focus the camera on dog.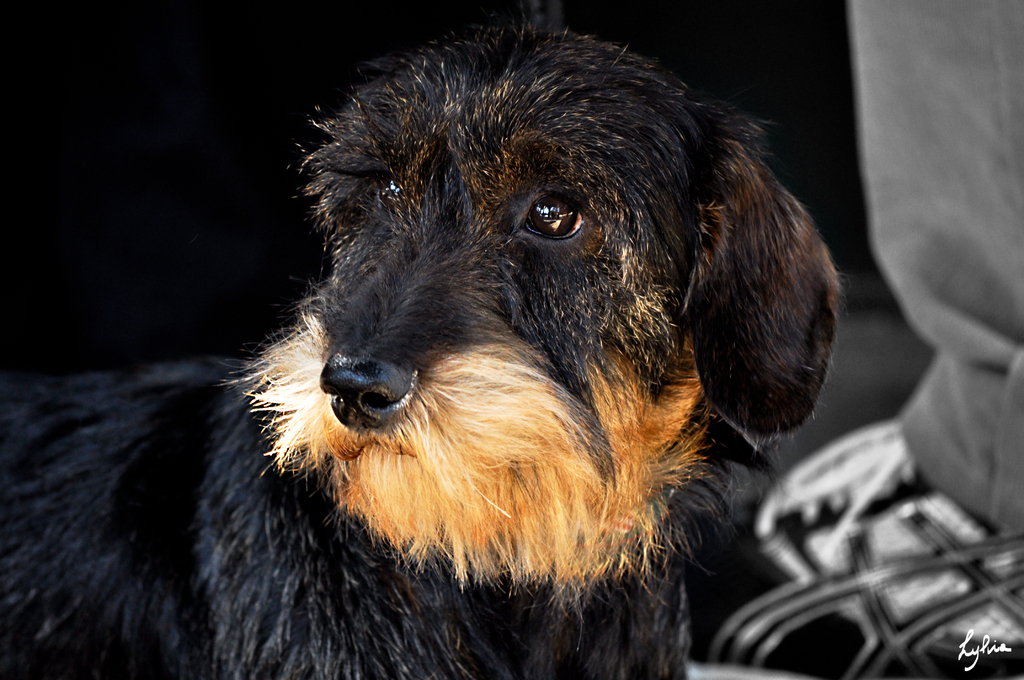
Focus region: 0:26:842:679.
